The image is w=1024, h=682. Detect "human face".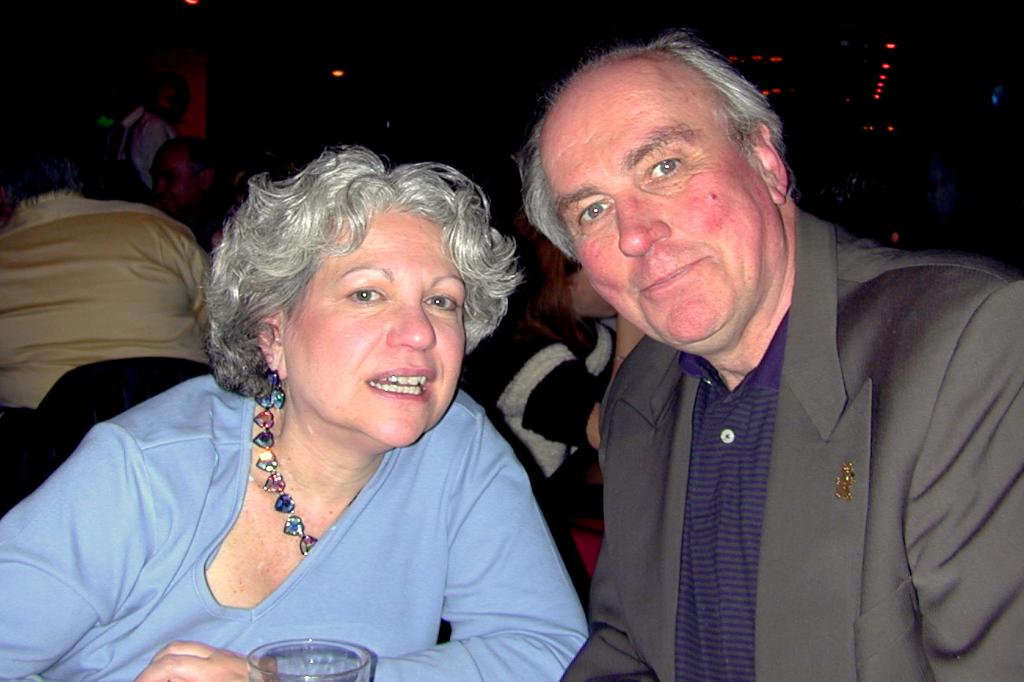
Detection: select_region(544, 82, 783, 352).
